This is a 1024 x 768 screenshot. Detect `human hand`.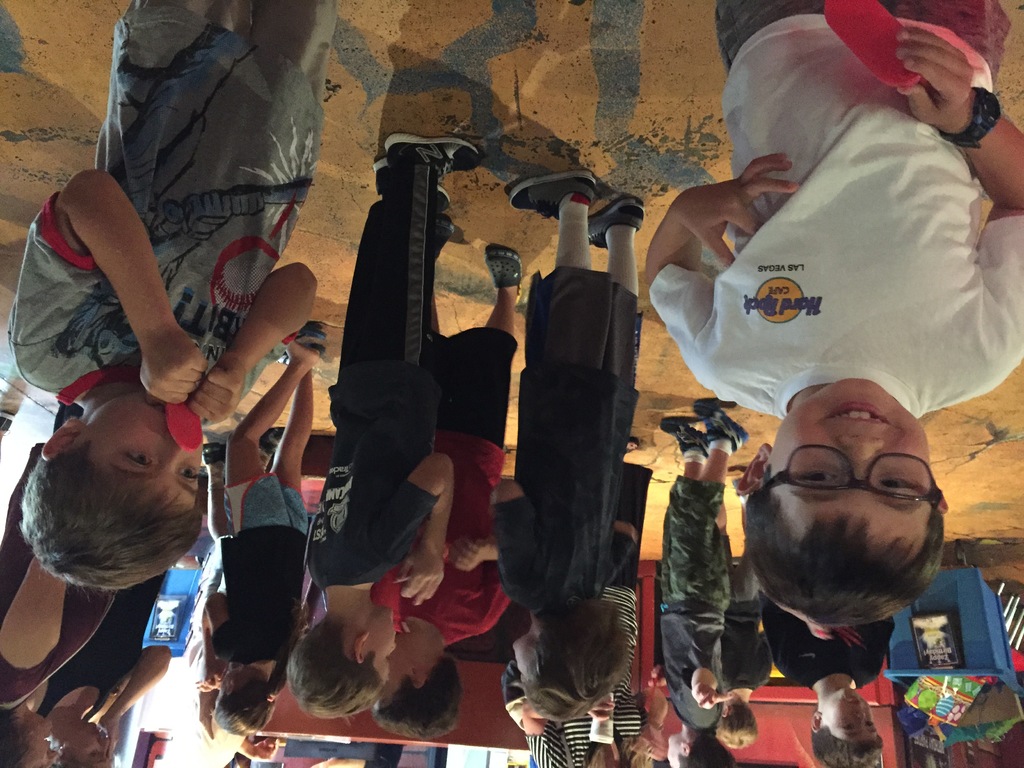
<box>398,545,445,609</box>.
